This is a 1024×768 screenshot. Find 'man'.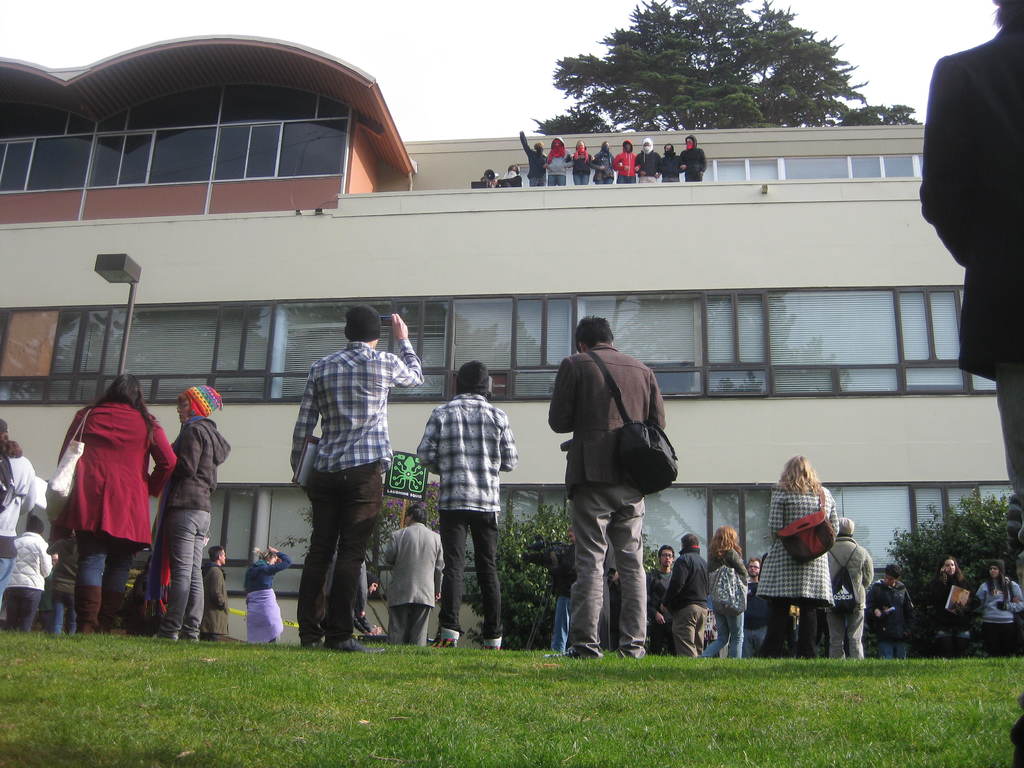
Bounding box: bbox(828, 516, 873, 659).
